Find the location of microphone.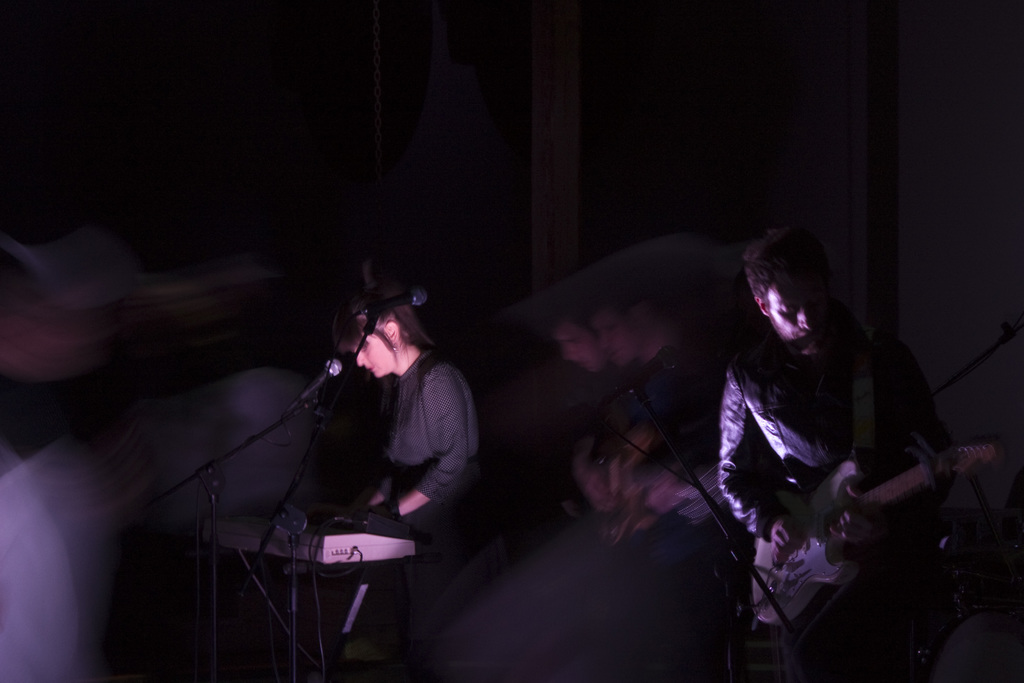
Location: [614,341,692,407].
